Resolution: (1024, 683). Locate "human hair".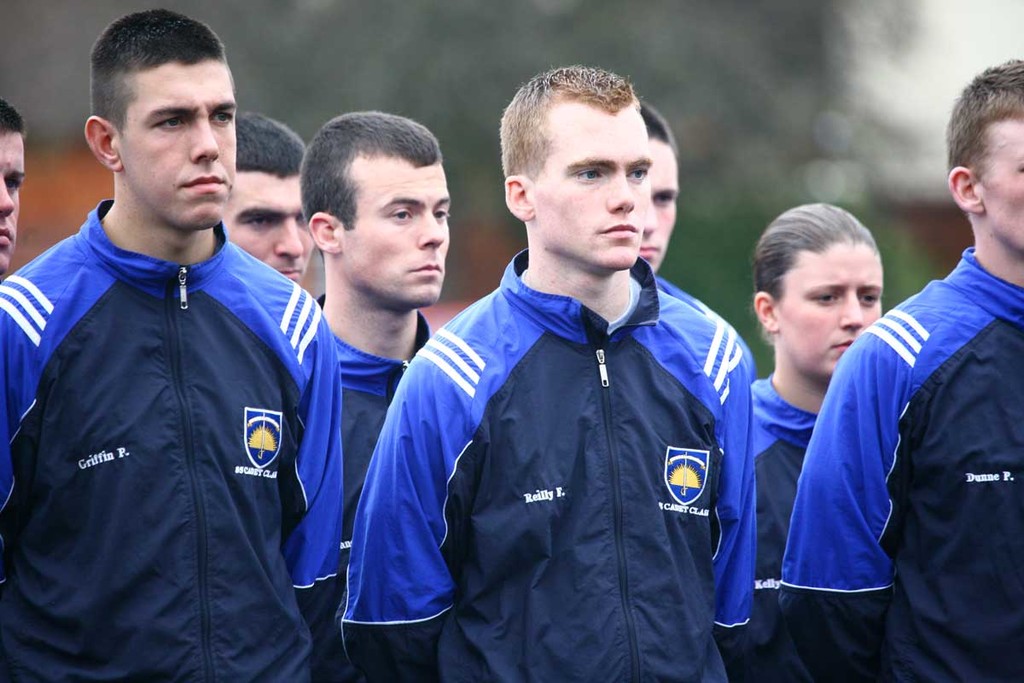
detection(949, 55, 1023, 180).
